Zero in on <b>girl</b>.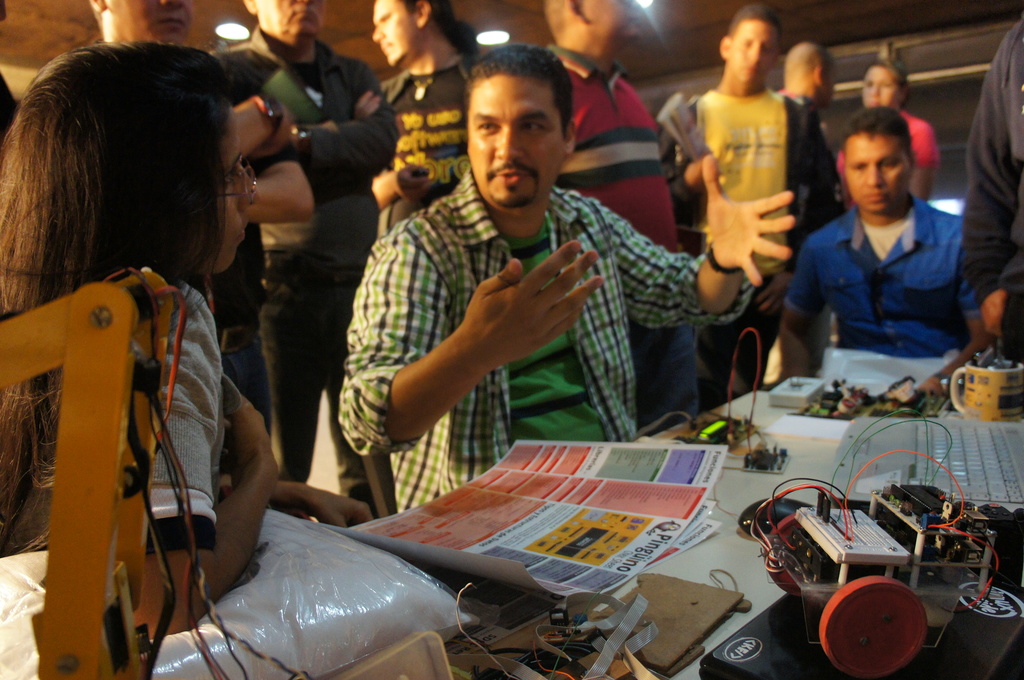
Zeroed in: left=0, top=38, right=378, bottom=633.
